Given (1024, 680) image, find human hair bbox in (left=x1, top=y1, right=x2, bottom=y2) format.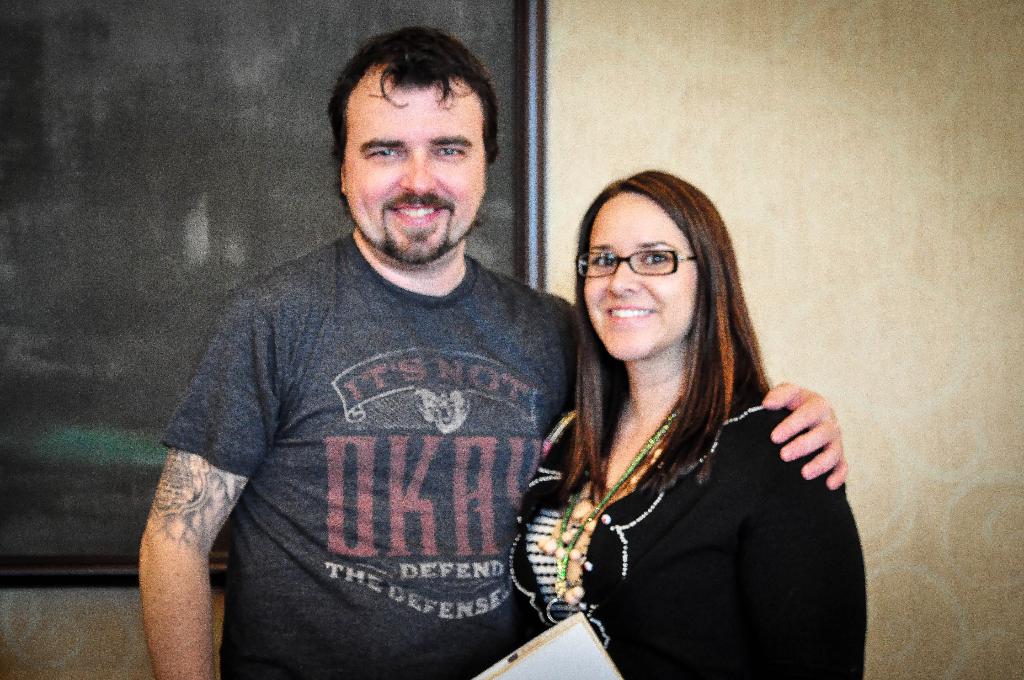
(left=332, top=23, right=500, bottom=234).
